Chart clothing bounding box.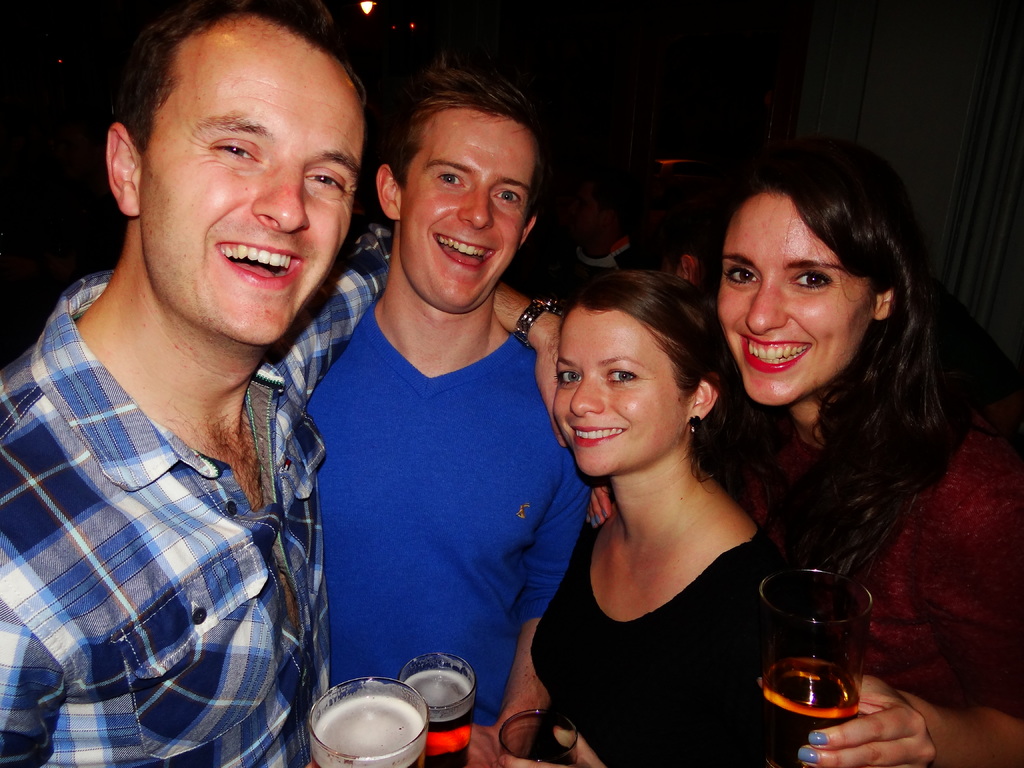
Charted: 705/371/1023/730.
